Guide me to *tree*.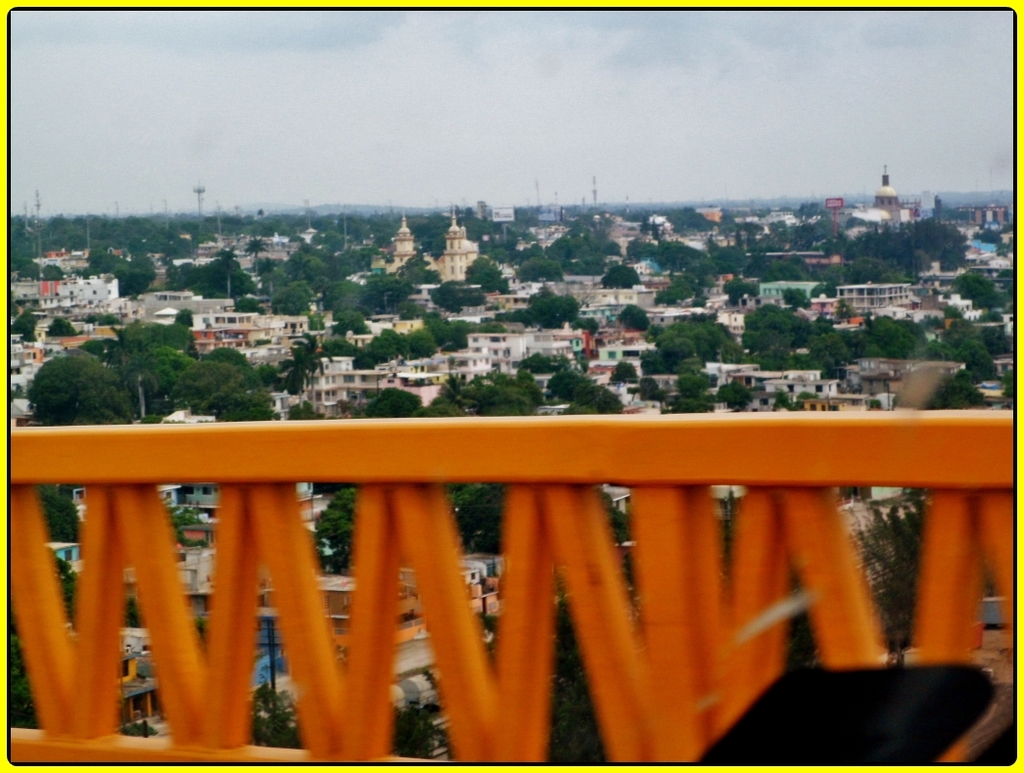
Guidance: bbox=[302, 491, 369, 555].
